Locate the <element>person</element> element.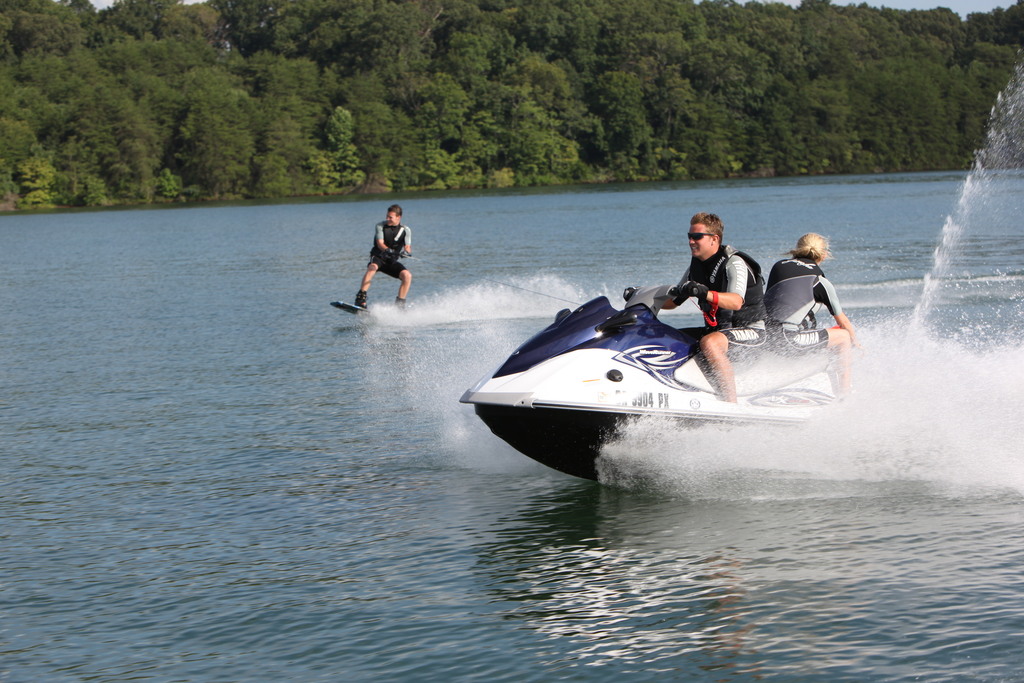
Element bbox: [756,229,861,406].
